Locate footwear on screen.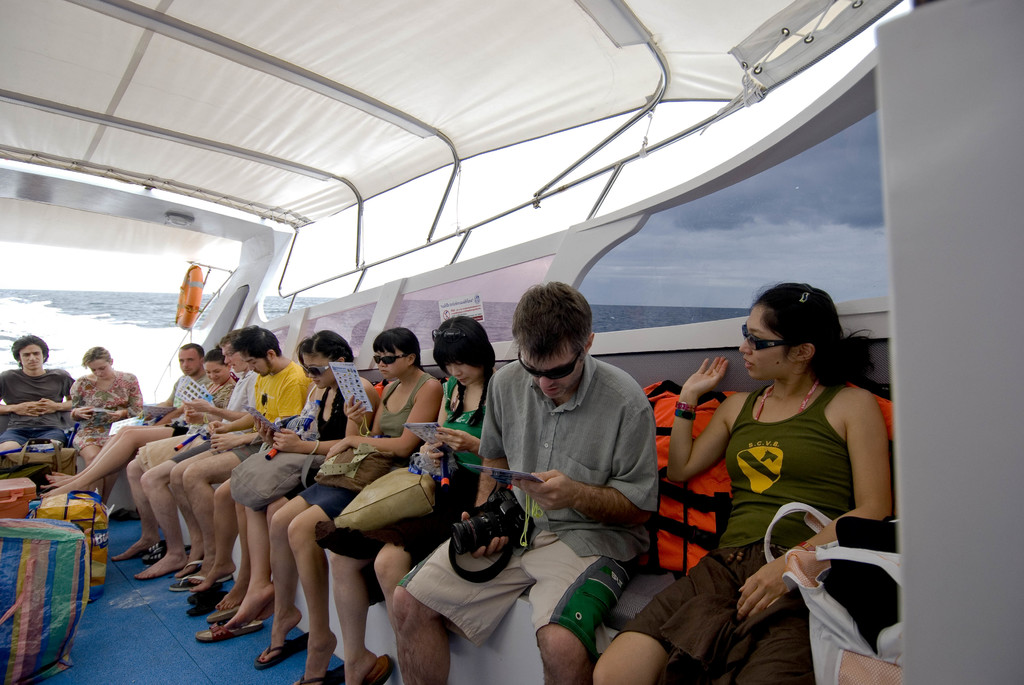
On screen at left=197, top=617, right=267, bottom=635.
